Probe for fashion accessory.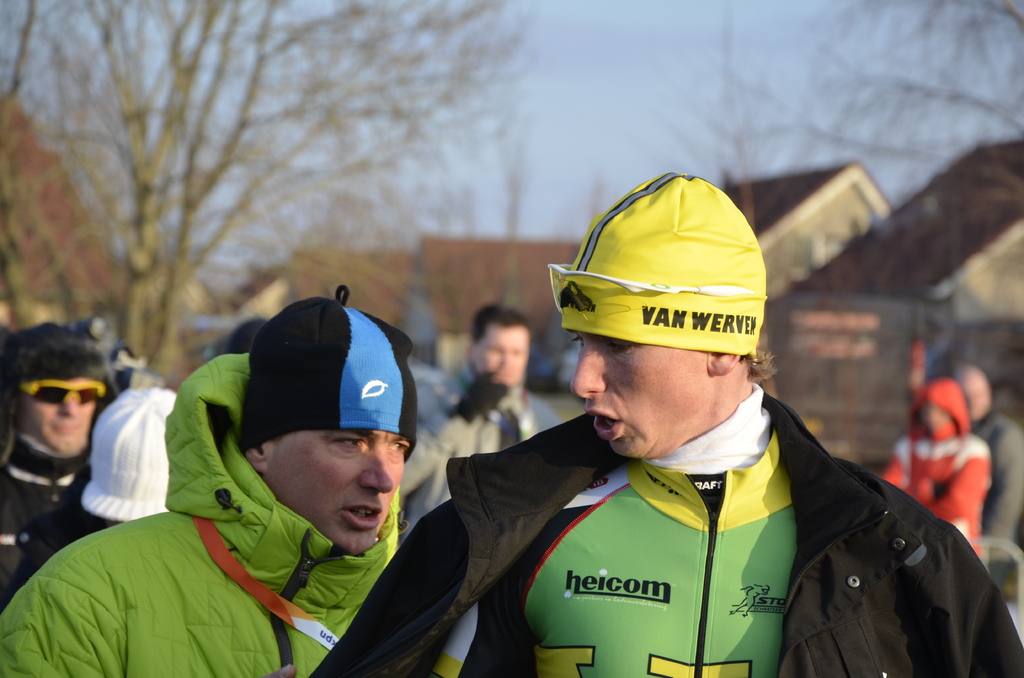
Probe result: Rect(237, 281, 418, 452).
